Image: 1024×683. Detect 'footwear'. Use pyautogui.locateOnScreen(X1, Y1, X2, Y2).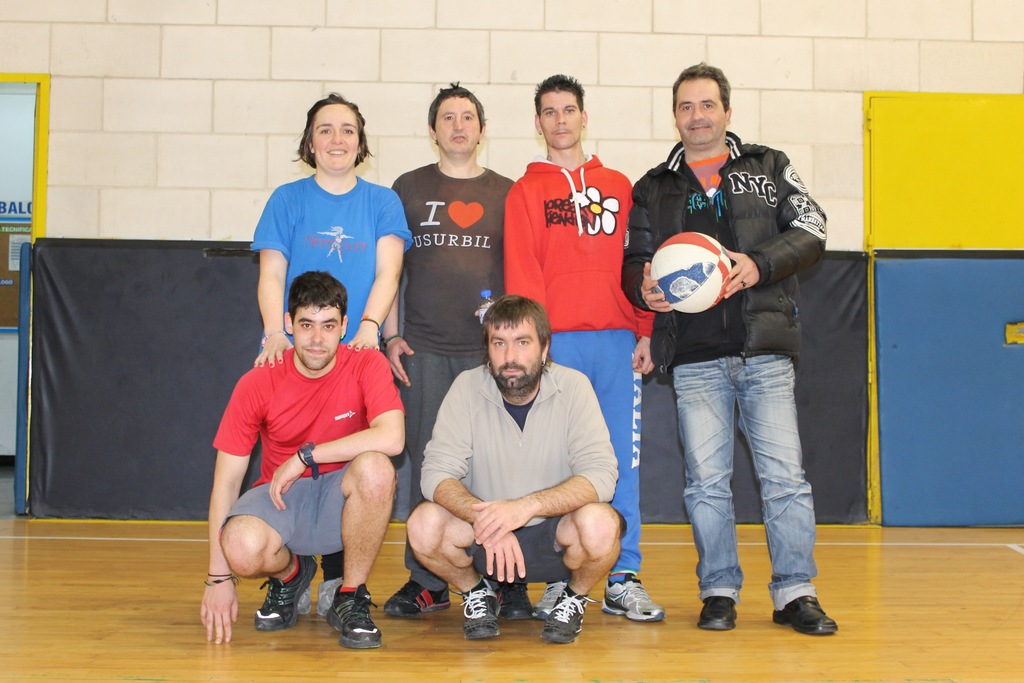
pyautogui.locateOnScreen(496, 584, 534, 623).
